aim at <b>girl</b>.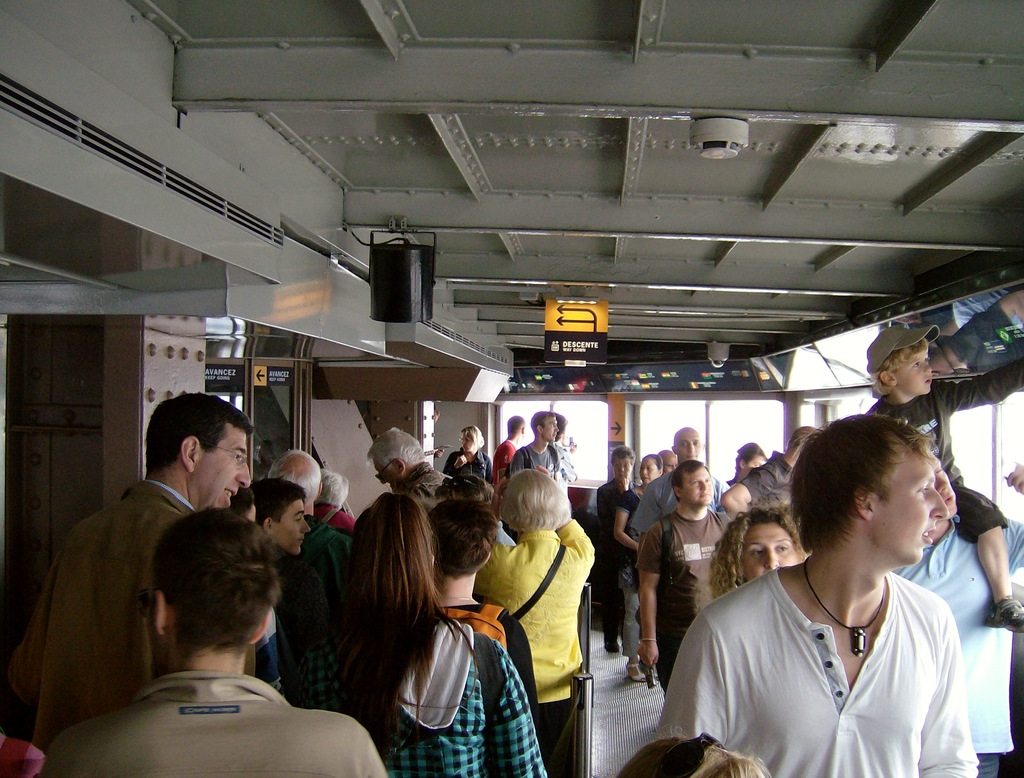
Aimed at l=322, t=492, r=547, b=777.
